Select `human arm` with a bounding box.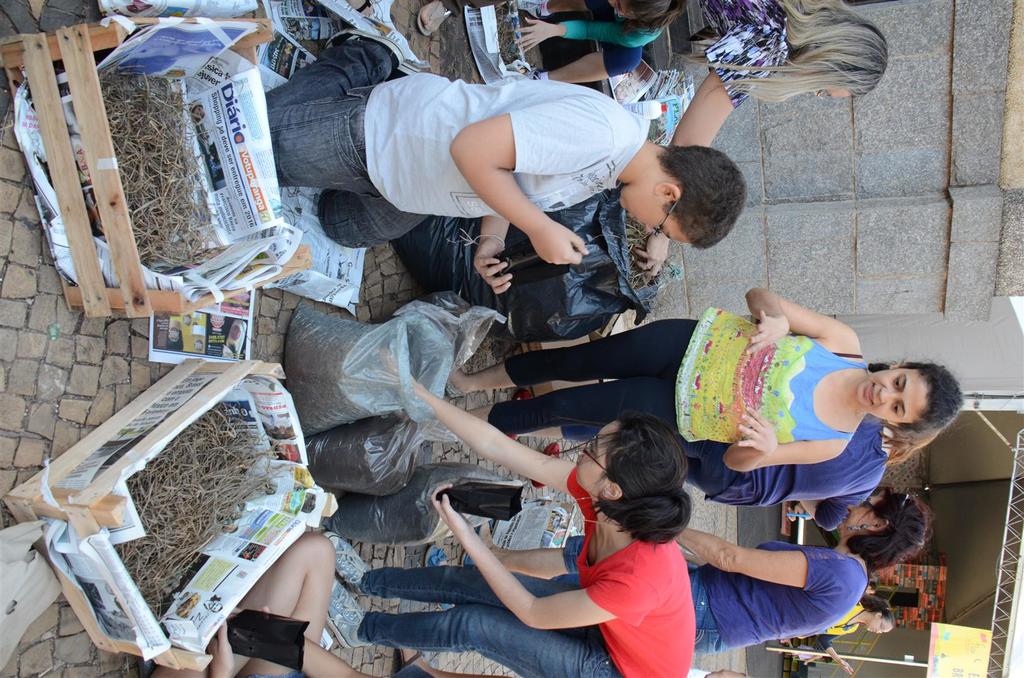
(471, 212, 519, 292).
